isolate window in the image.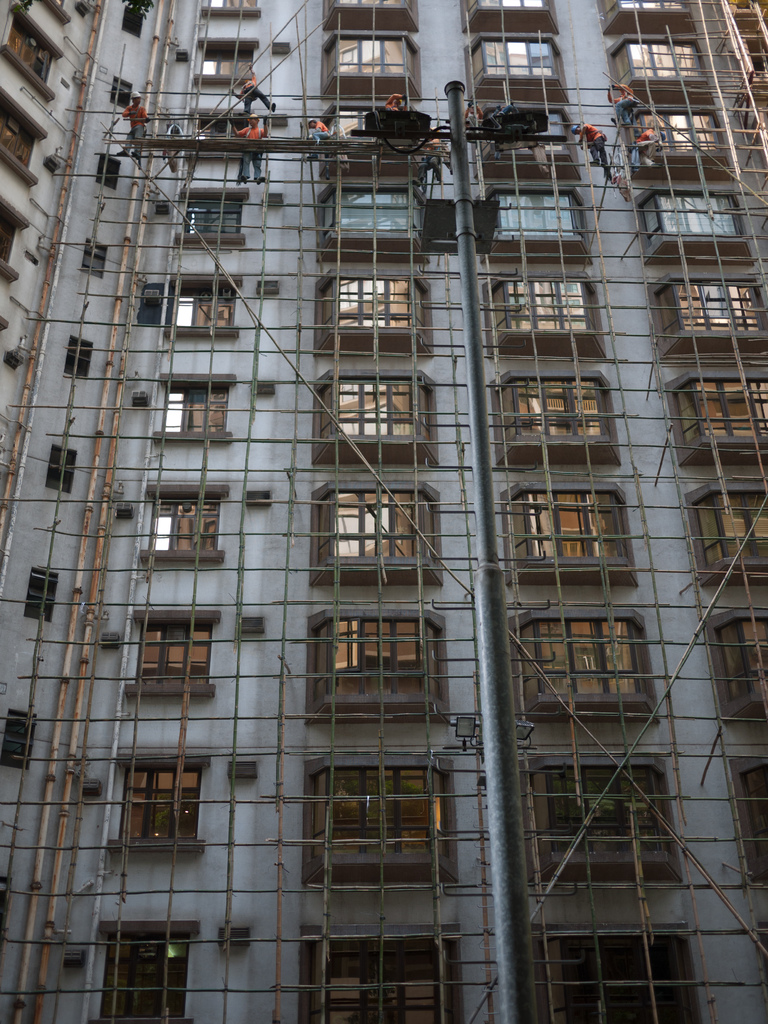
Isolated region: 314 268 433 358.
